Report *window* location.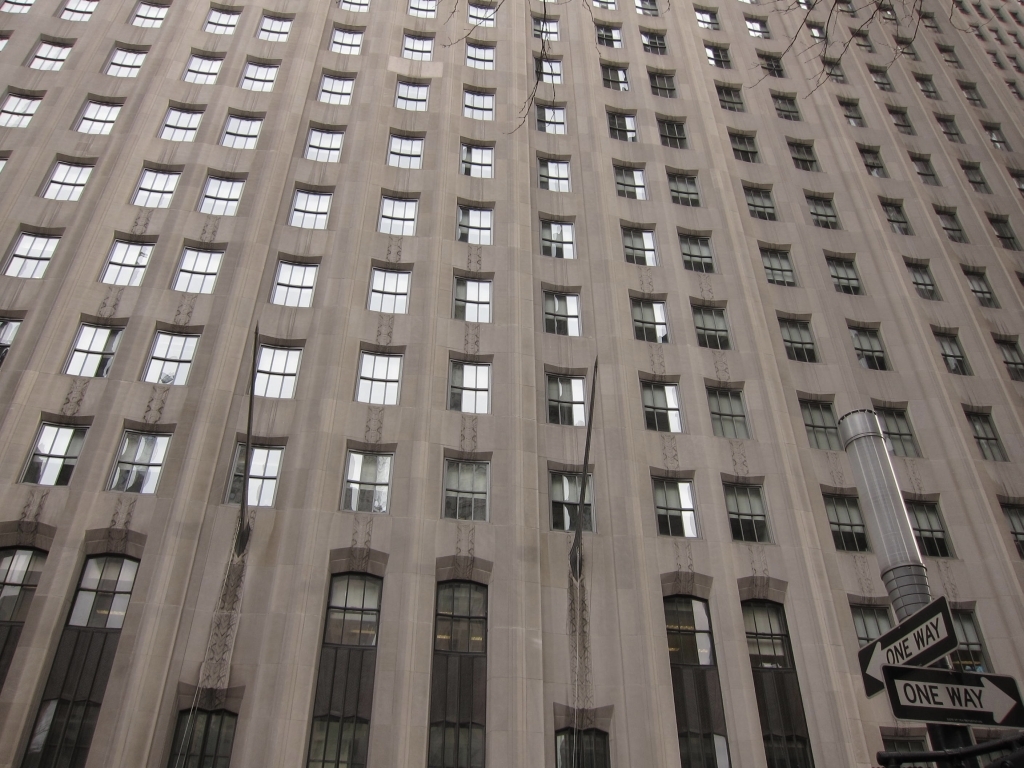
Report: left=18, top=424, right=86, bottom=486.
